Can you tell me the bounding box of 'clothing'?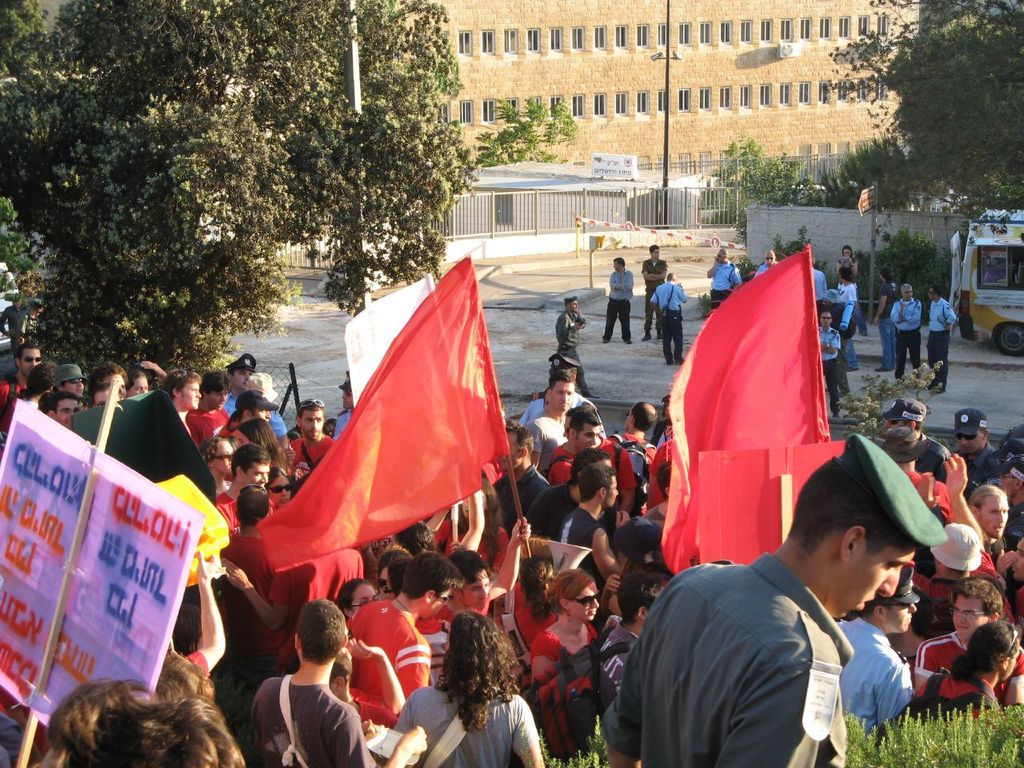
bbox=[835, 278, 853, 318].
